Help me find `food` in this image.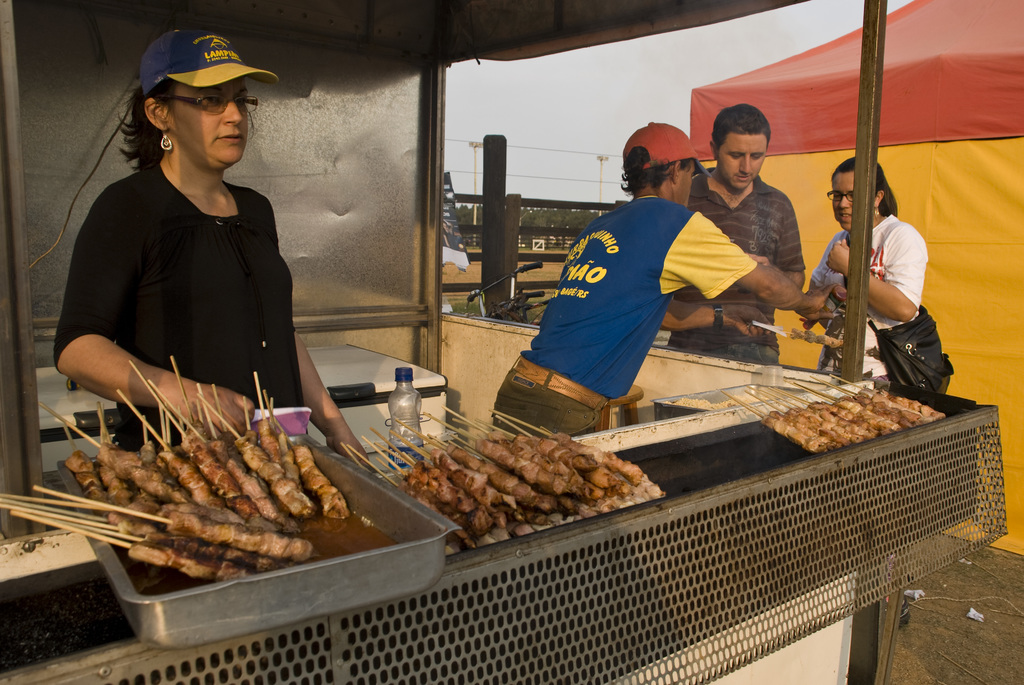
Found it: pyautogui.locateOnScreen(787, 326, 846, 350).
